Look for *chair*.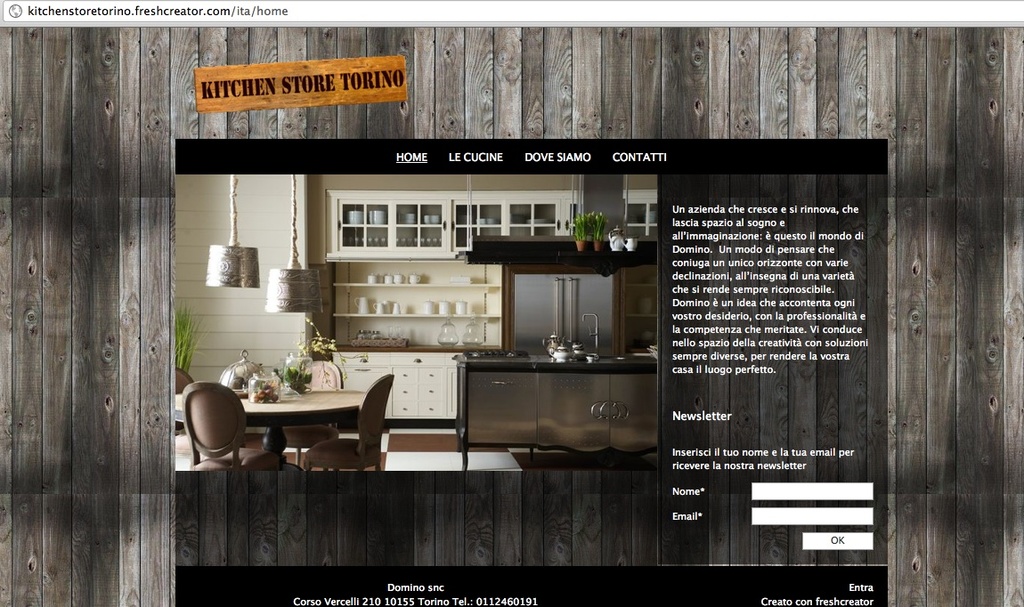
Found: BBox(180, 380, 287, 470).
